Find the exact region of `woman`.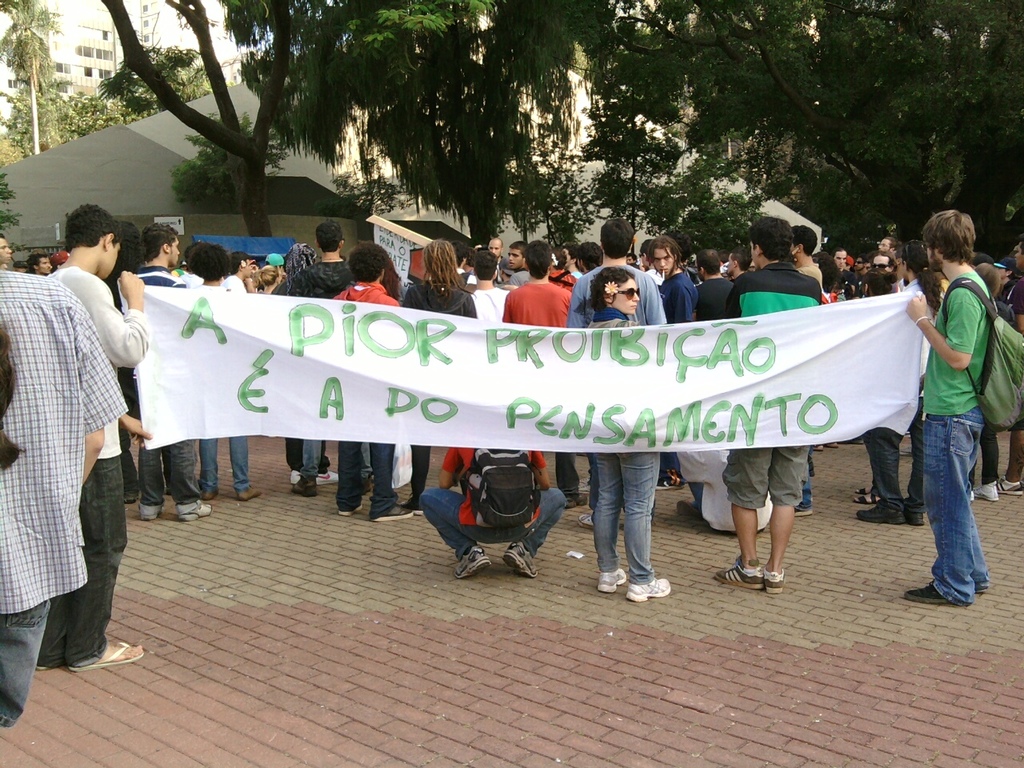
Exact region: <box>399,240,477,516</box>.
